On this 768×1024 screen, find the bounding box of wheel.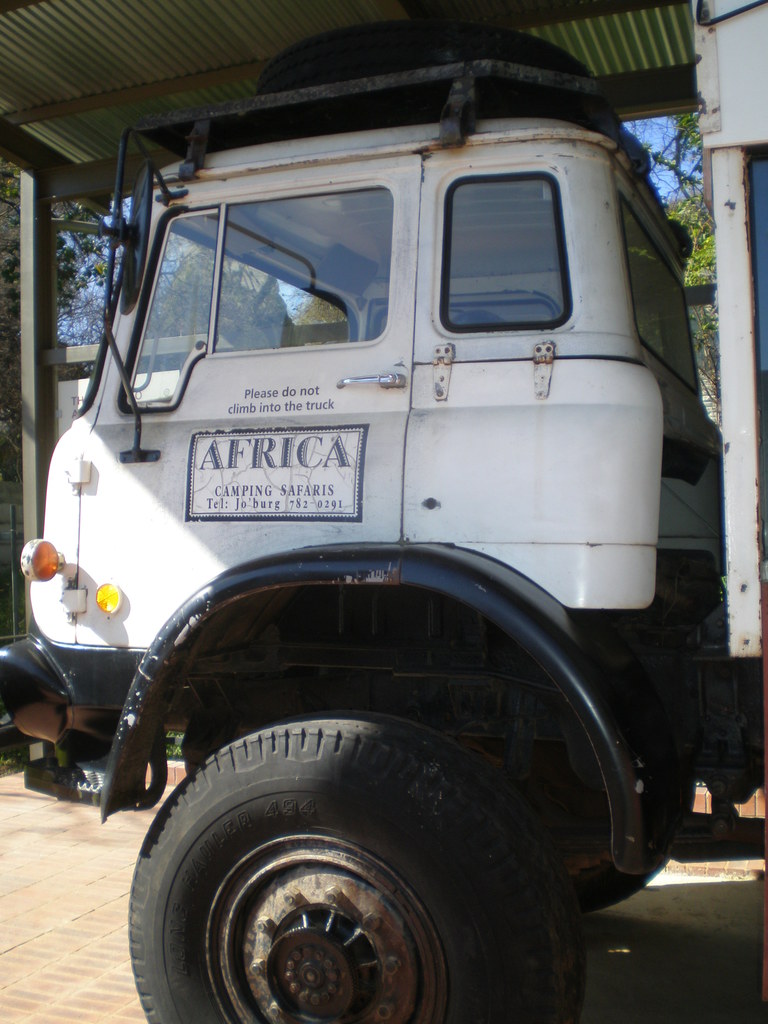
Bounding box: [left=117, top=724, right=587, bottom=1012].
